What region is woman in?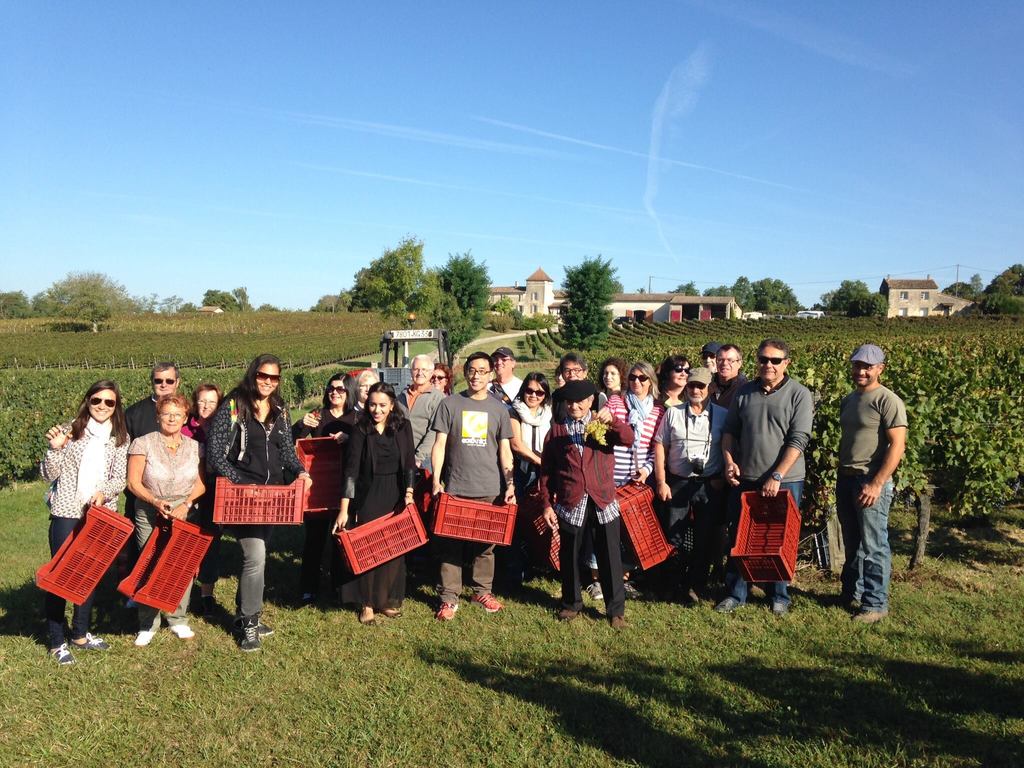
x1=583, y1=360, x2=669, y2=602.
